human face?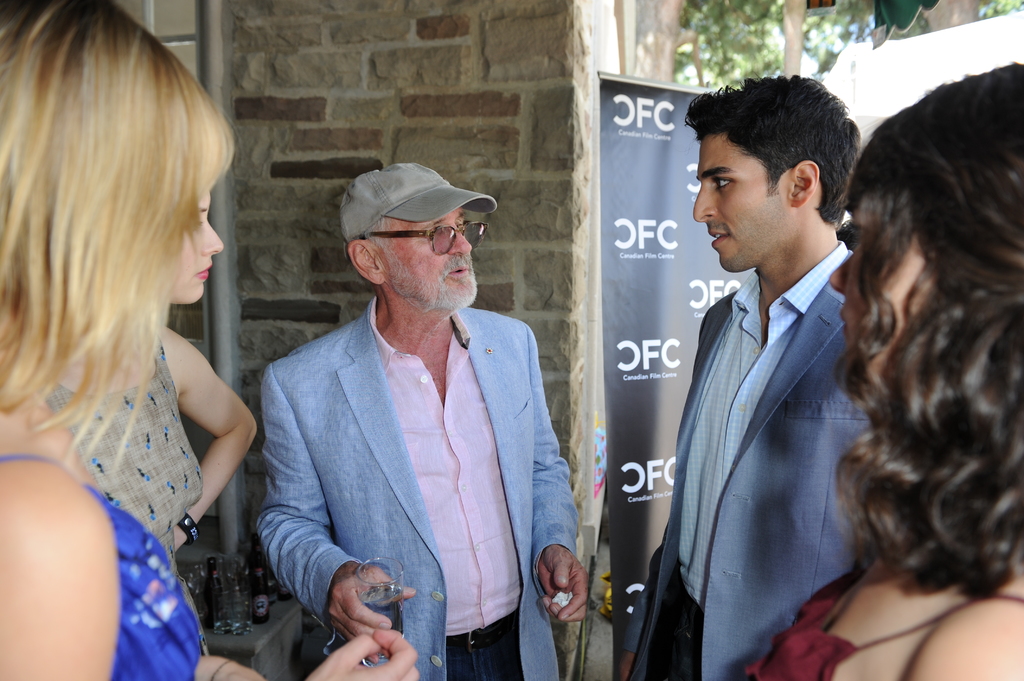
pyautogui.locateOnScreen(693, 134, 790, 276)
